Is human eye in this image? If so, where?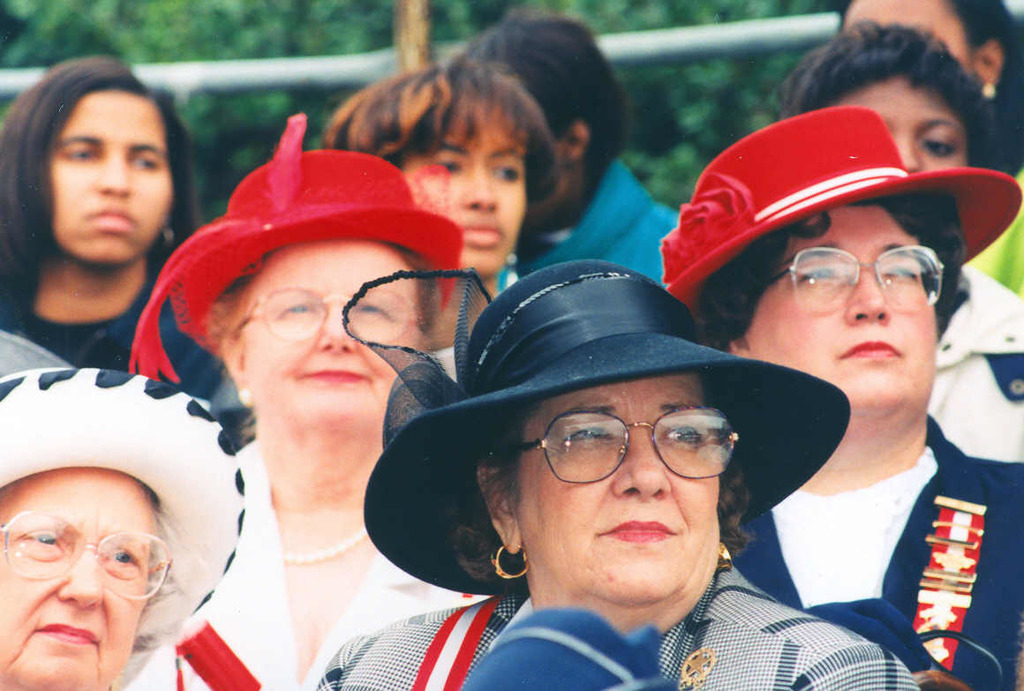
Yes, at locate(797, 260, 839, 282).
